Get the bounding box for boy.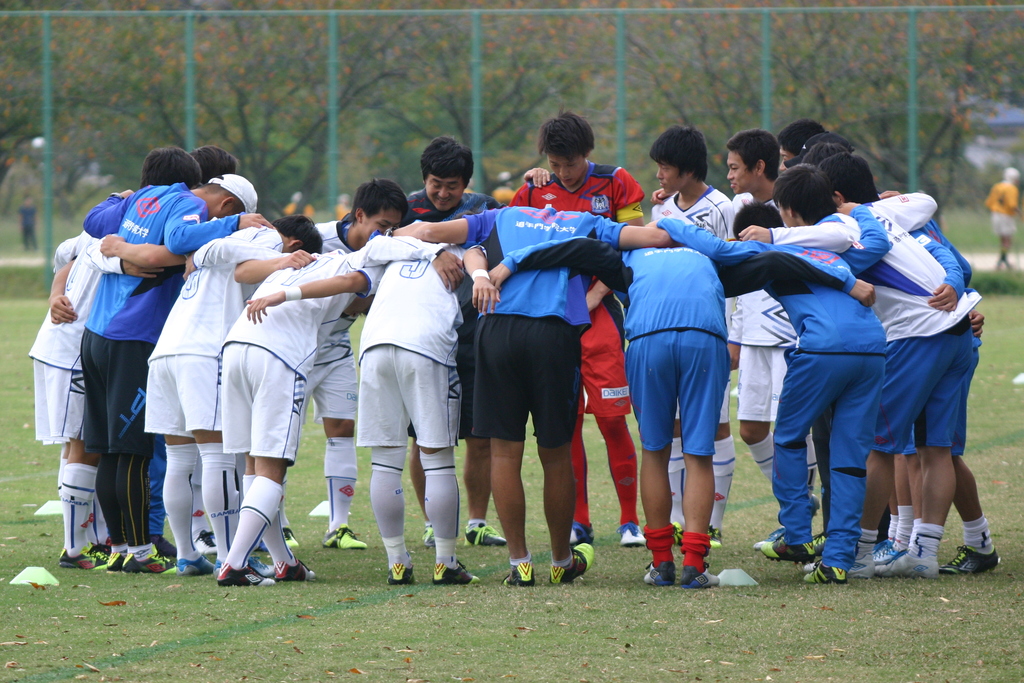
(left=645, top=122, right=733, bottom=545).
